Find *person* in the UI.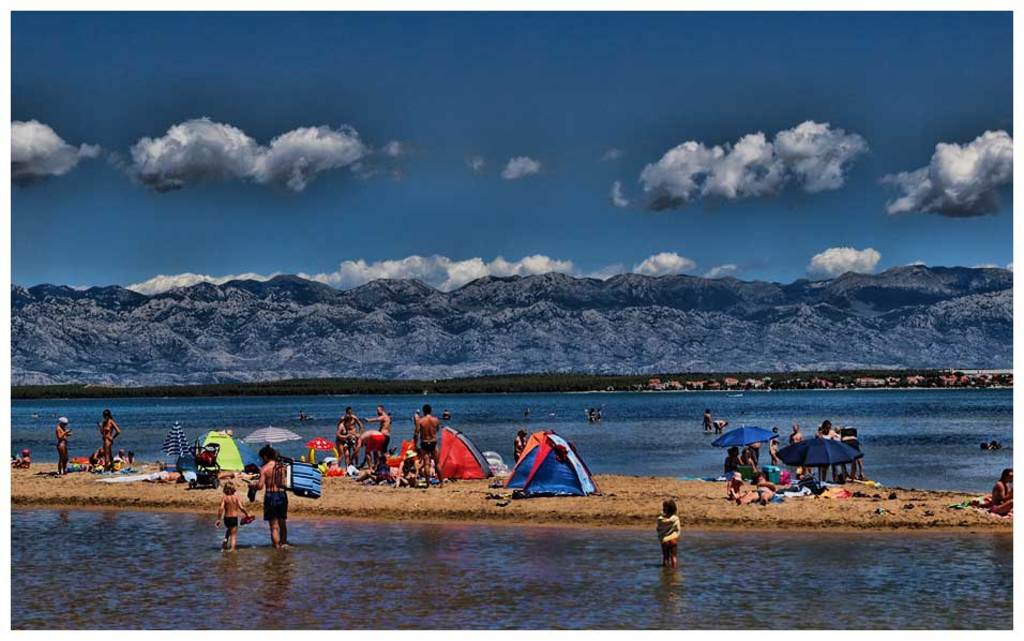
UI element at rect(349, 431, 382, 469).
